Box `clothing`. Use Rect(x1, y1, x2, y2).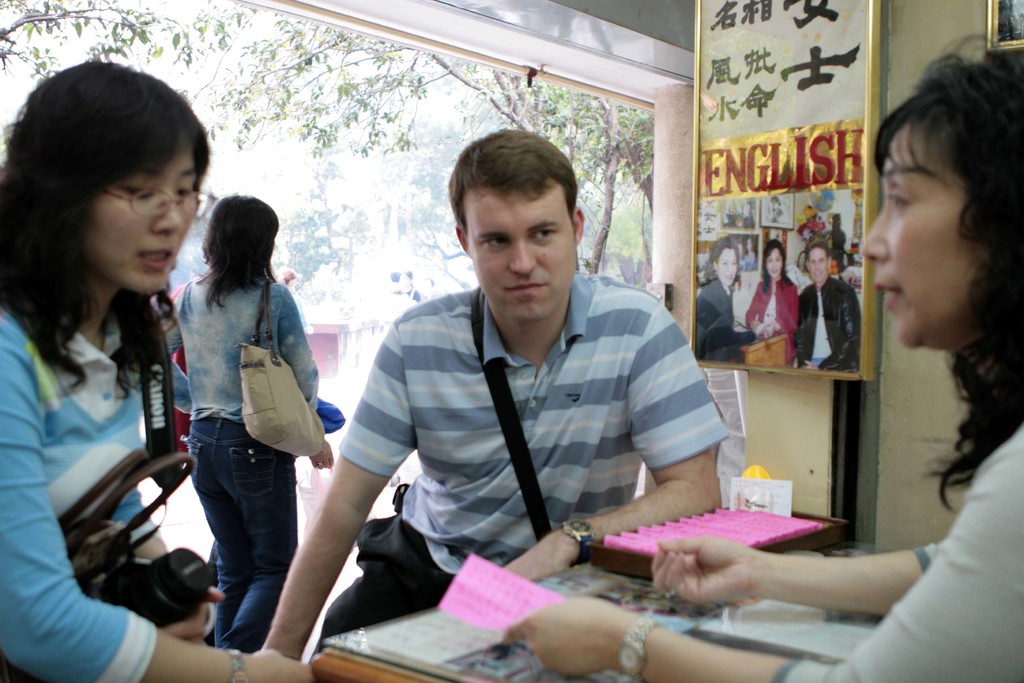
Rect(315, 234, 744, 602).
